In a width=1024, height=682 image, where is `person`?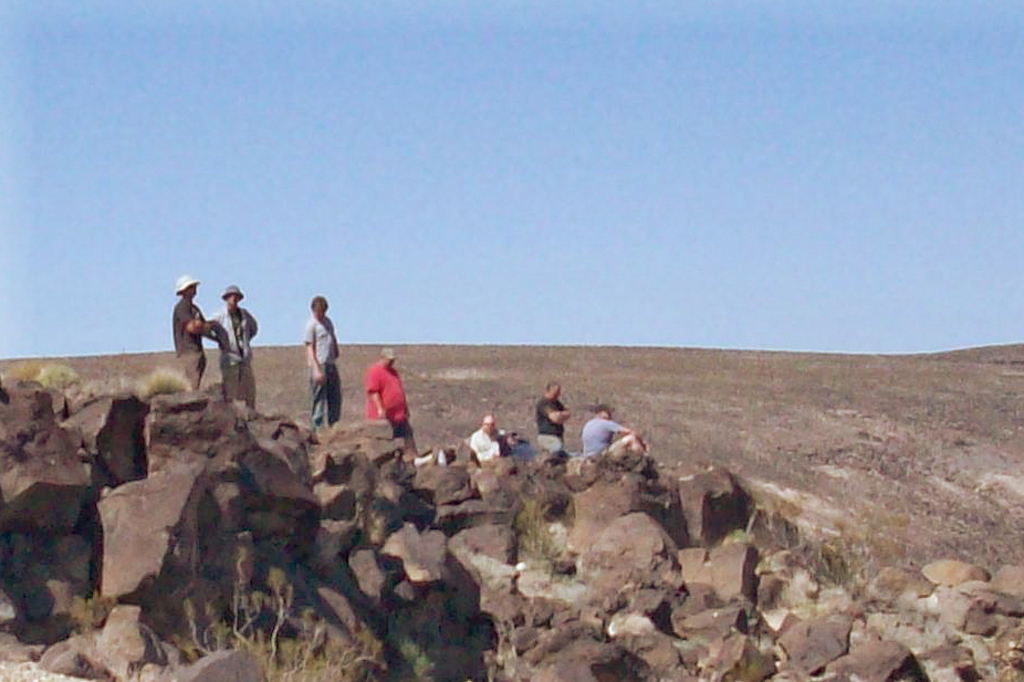
l=307, t=294, r=342, b=433.
